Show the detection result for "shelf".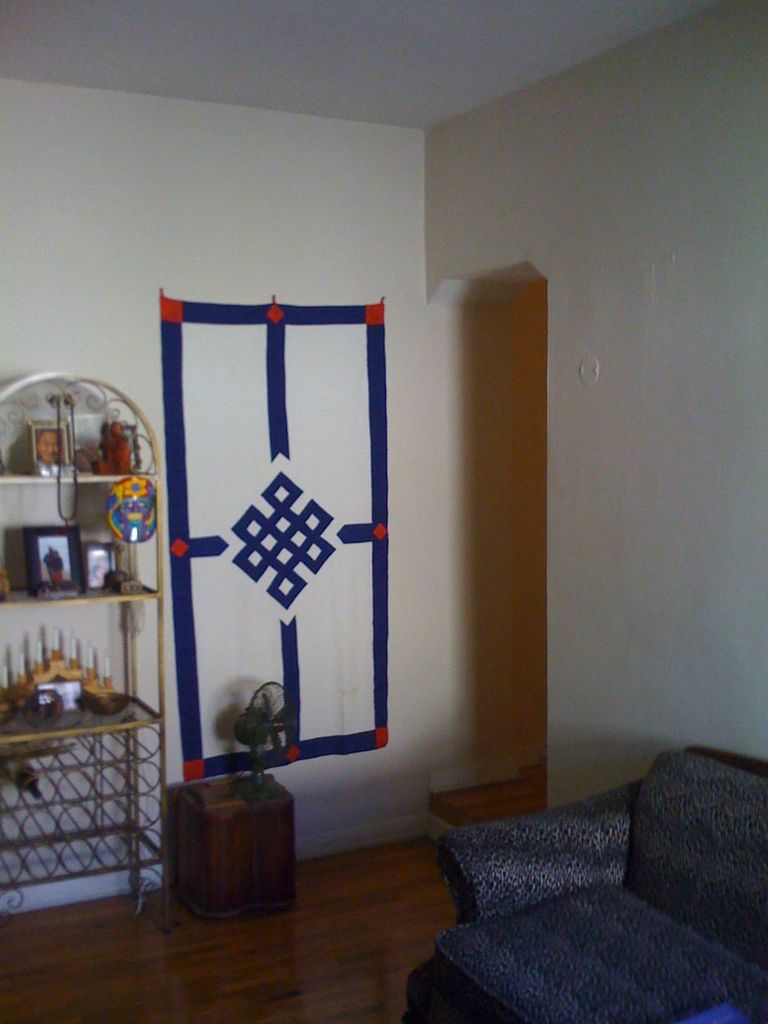
(0,475,165,603).
